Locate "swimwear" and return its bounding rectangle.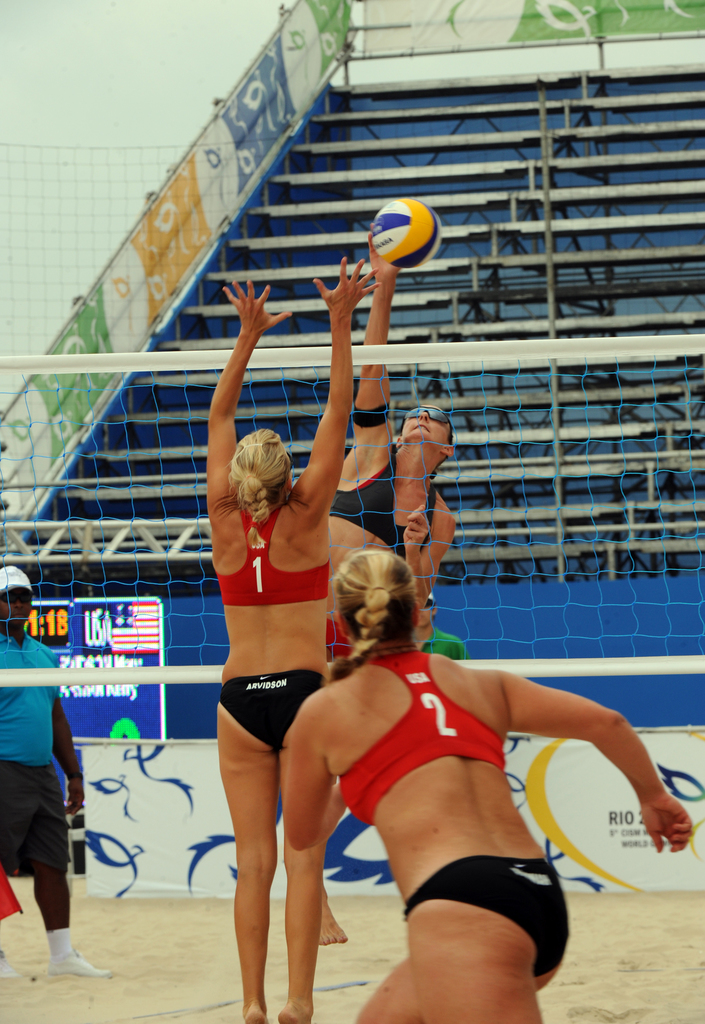
339/646/512/822.
